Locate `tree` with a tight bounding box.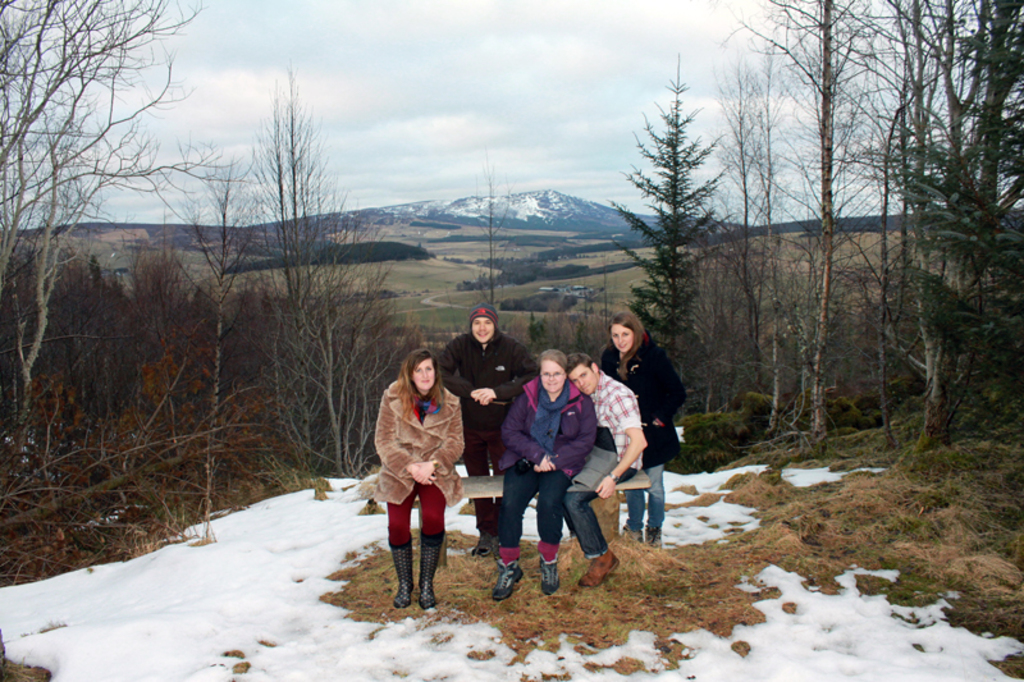
(0, 0, 294, 600).
